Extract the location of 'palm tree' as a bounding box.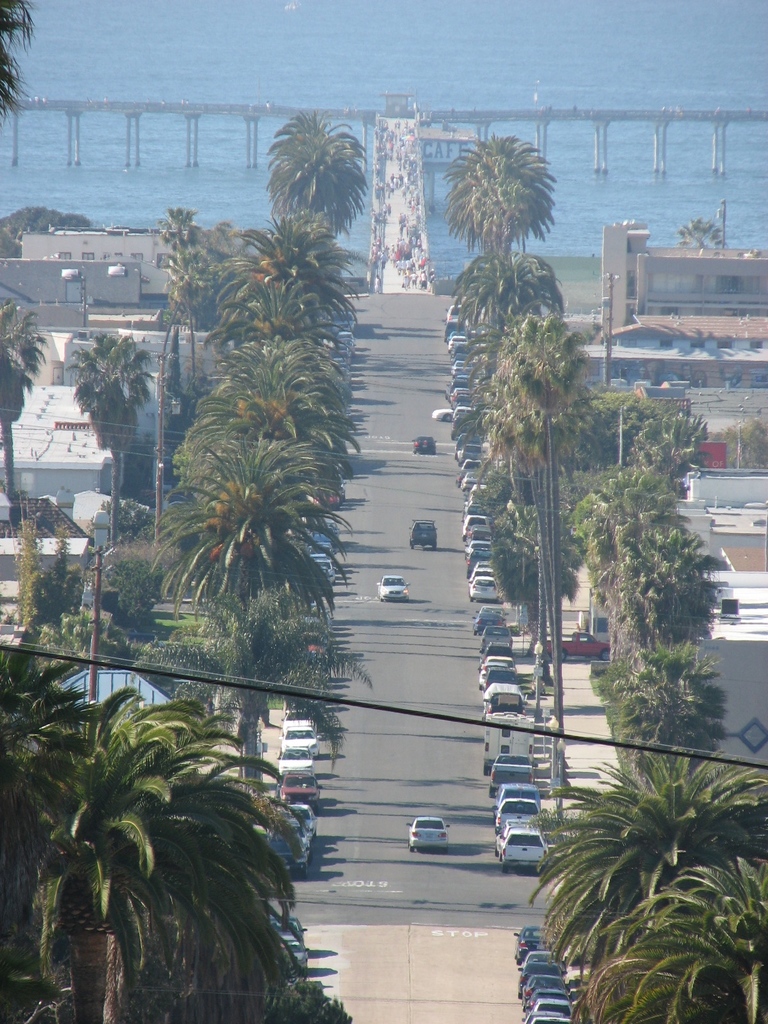
[482,335,566,507].
